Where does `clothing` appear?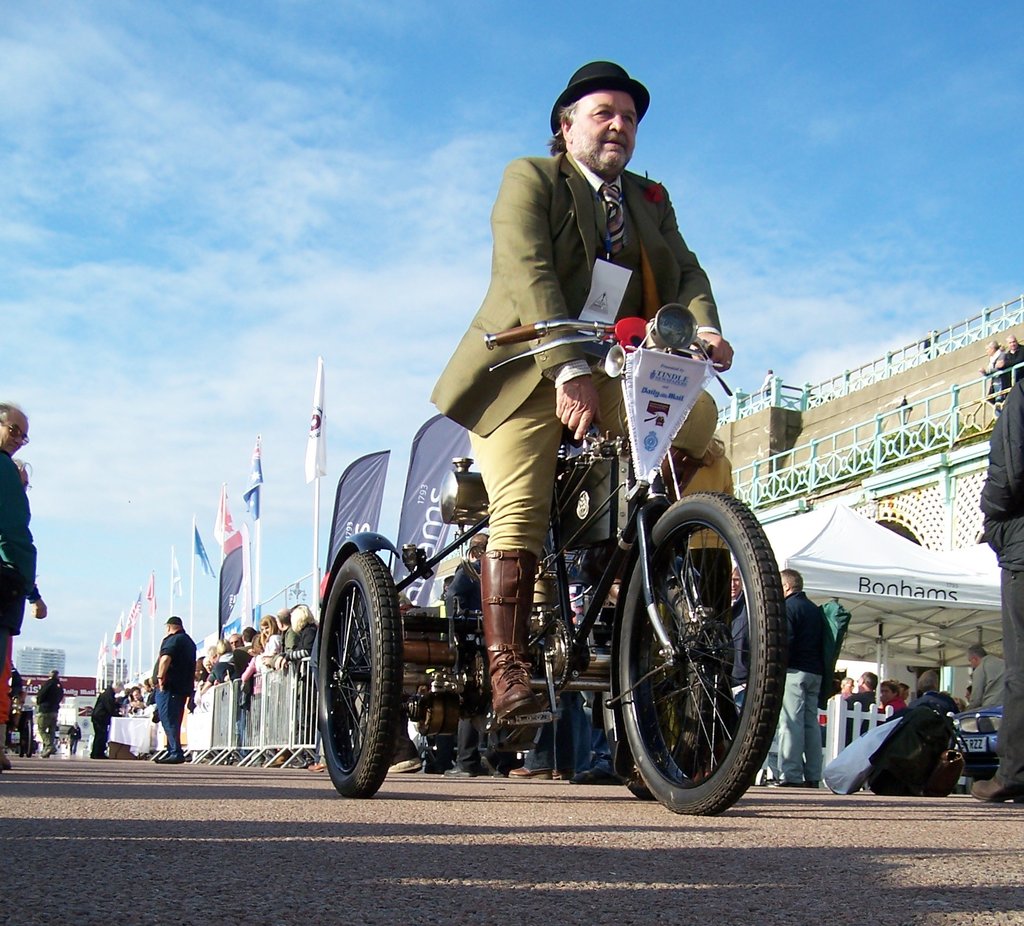
Appears at (left=434, top=141, right=716, bottom=568).
